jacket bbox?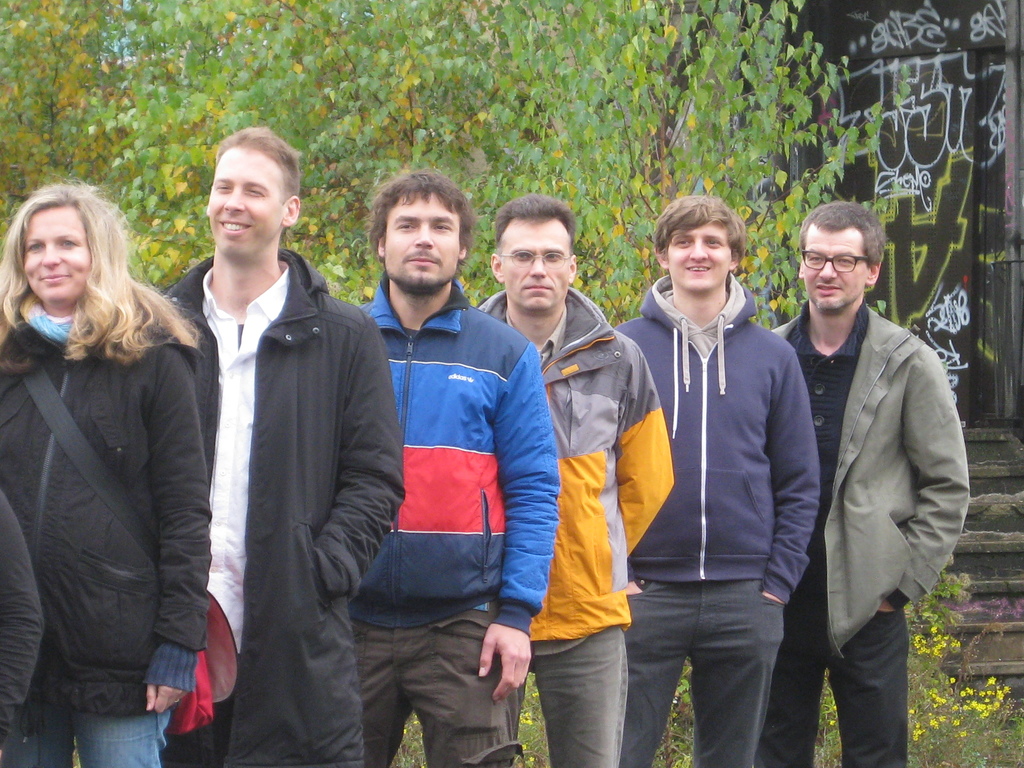
(left=347, top=276, right=563, bottom=636)
